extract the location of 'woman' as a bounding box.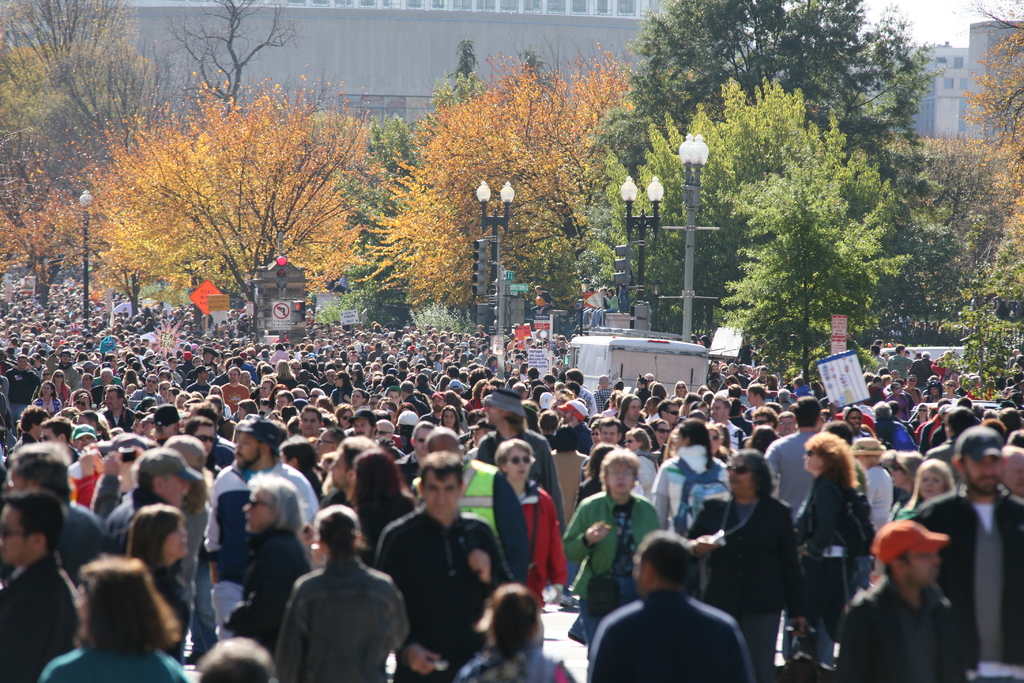
209:387:235:420.
